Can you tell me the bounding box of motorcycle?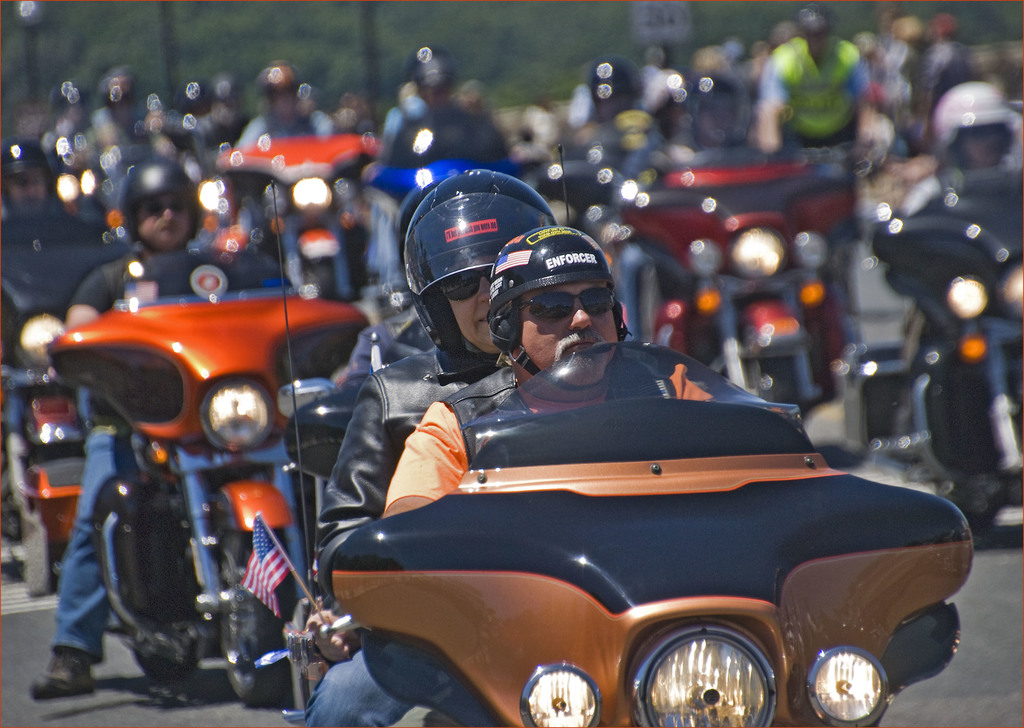
x1=830, y1=161, x2=1023, y2=548.
